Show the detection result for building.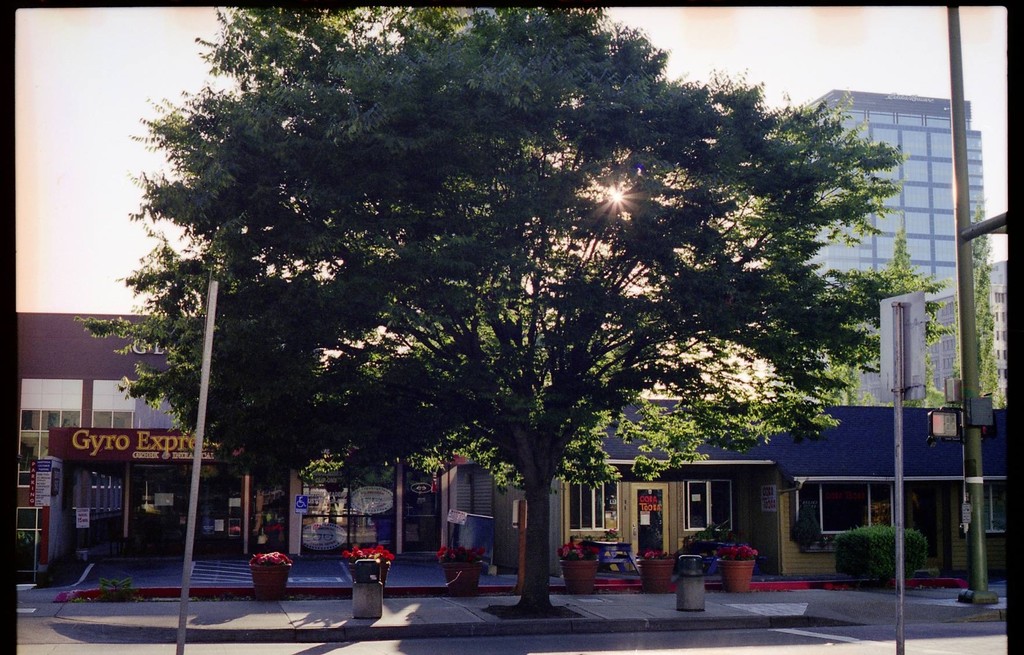
l=767, t=91, r=984, b=404.
